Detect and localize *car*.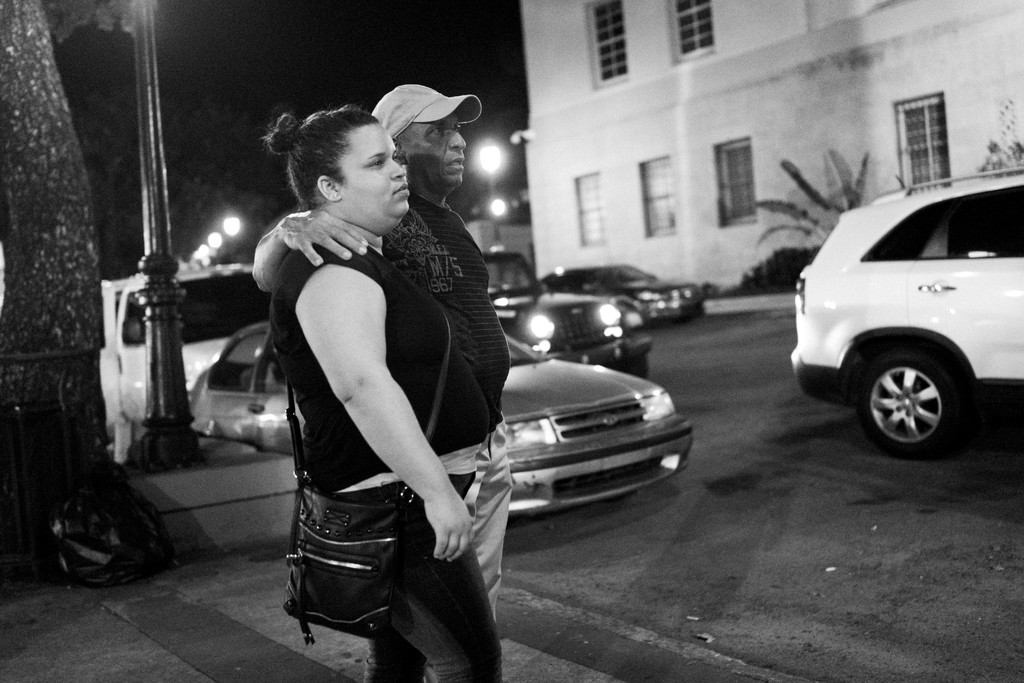
Localized at bbox(789, 167, 1023, 463).
